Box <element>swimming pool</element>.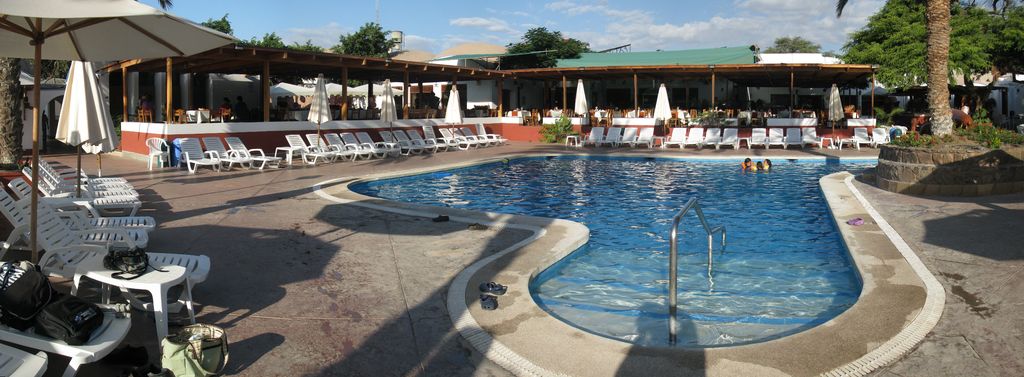
bbox=(346, 158, 871, 350).
